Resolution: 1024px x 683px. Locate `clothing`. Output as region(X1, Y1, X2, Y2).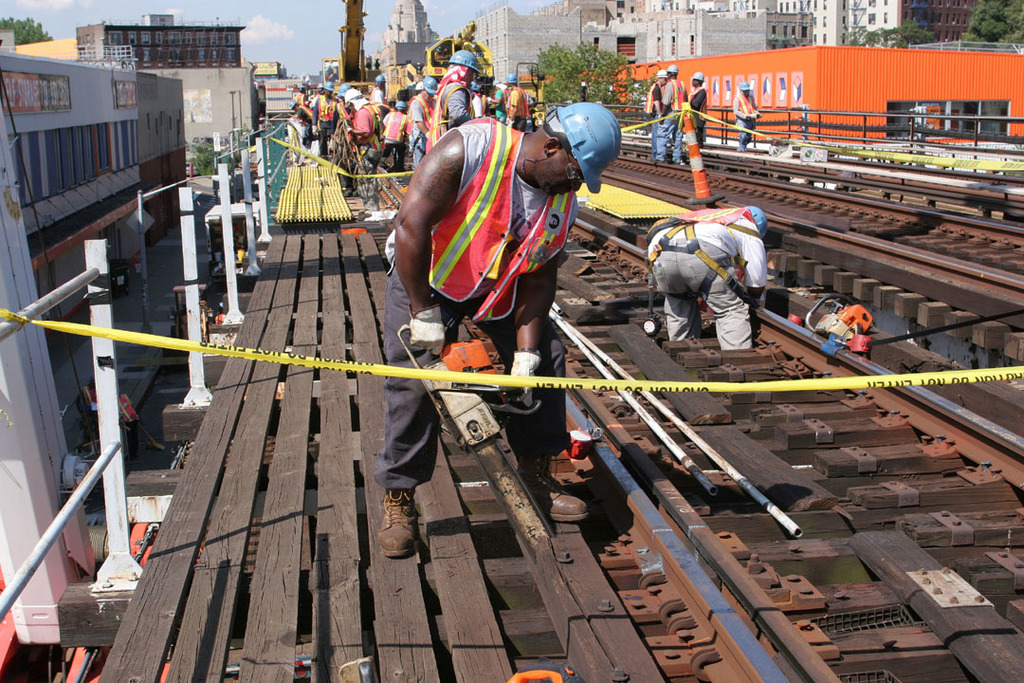
region(84, 383, 98, 423).
